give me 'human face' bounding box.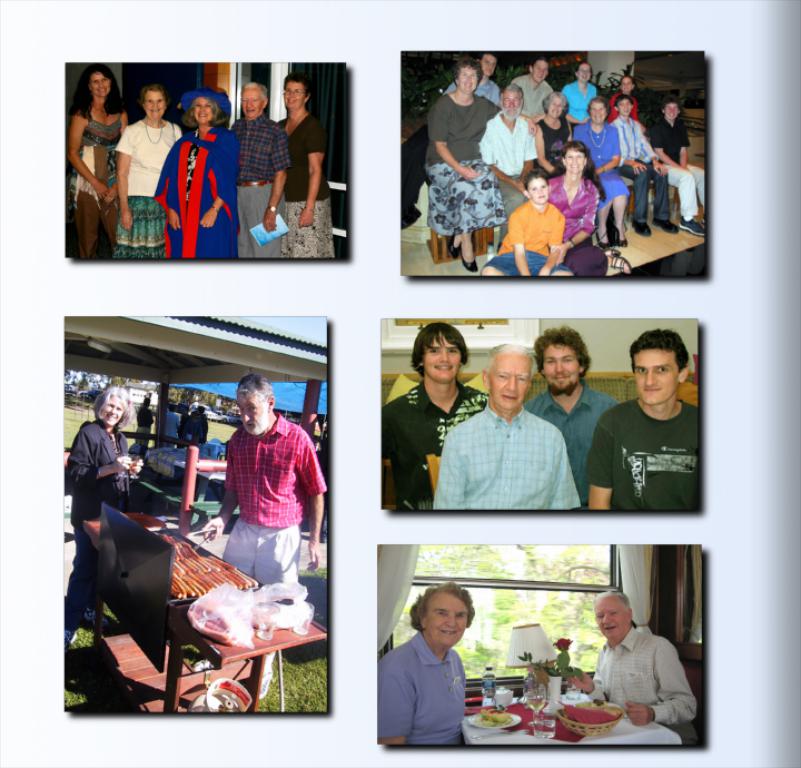
crop(635, 348, 678, 405).
